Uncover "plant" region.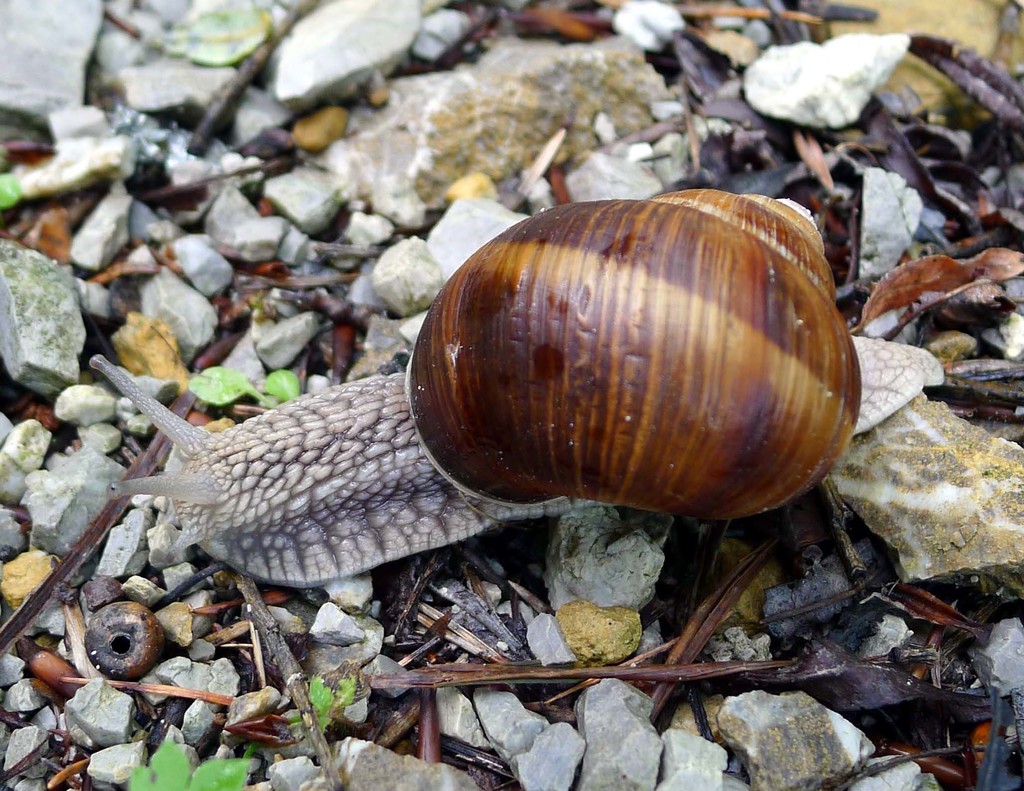
Uncovered: <bbox>131, 730, 252, 790</bbox>.
